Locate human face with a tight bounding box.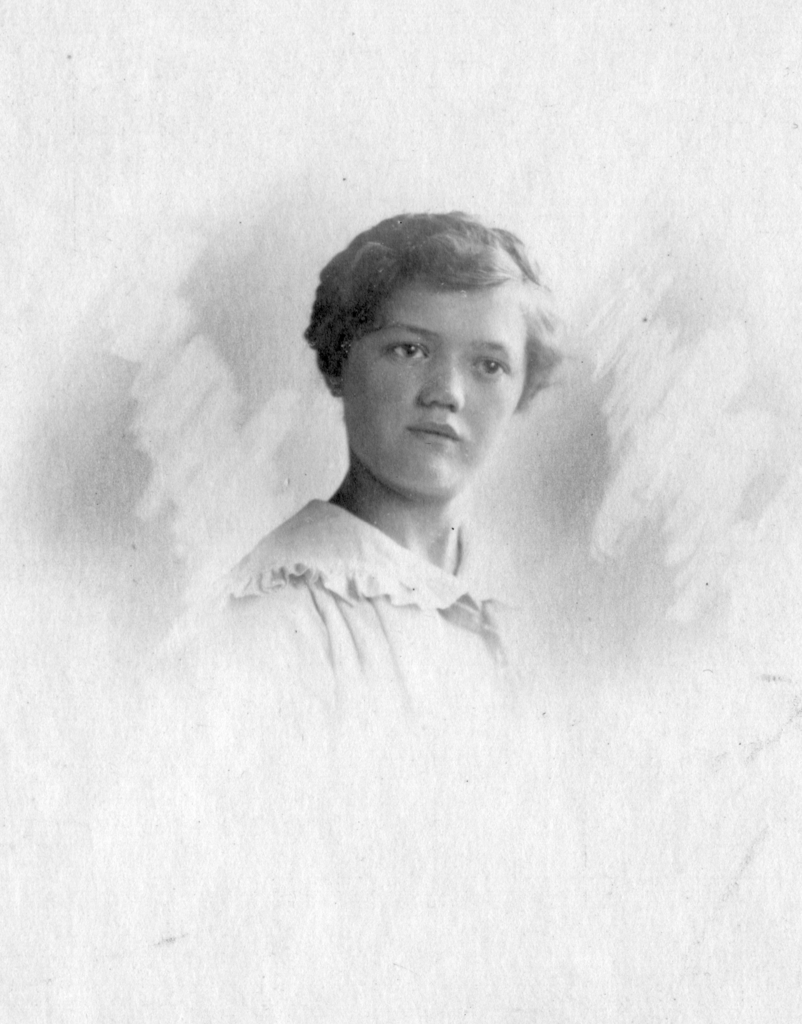
bbox=[342, 278, 527, 496].
